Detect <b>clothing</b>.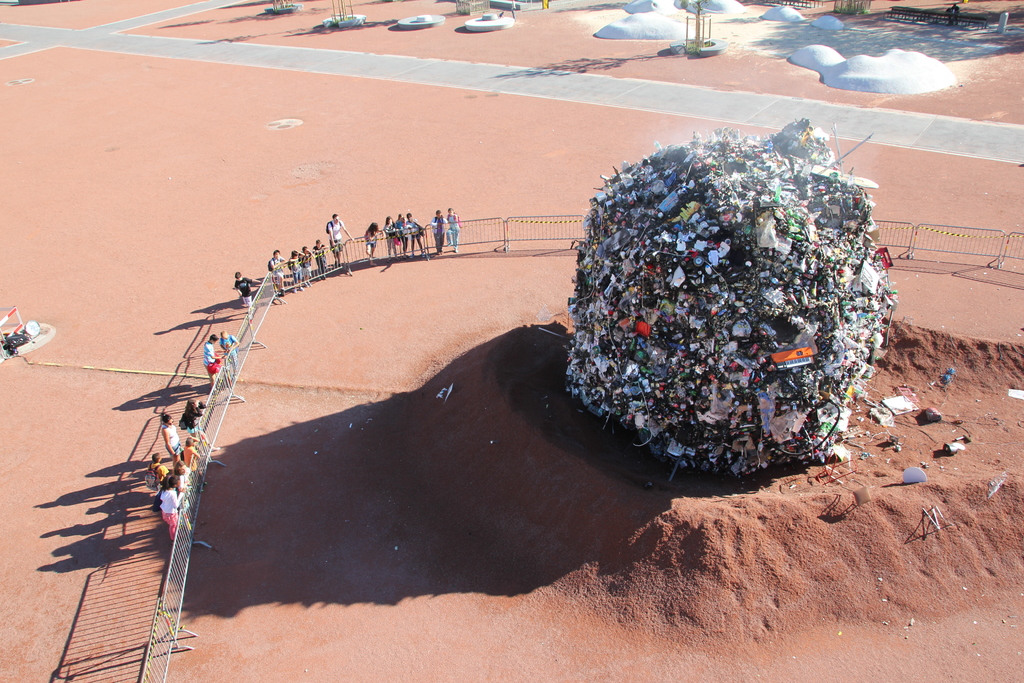
Detected at <region>269, 259, 282, 286</region>.
